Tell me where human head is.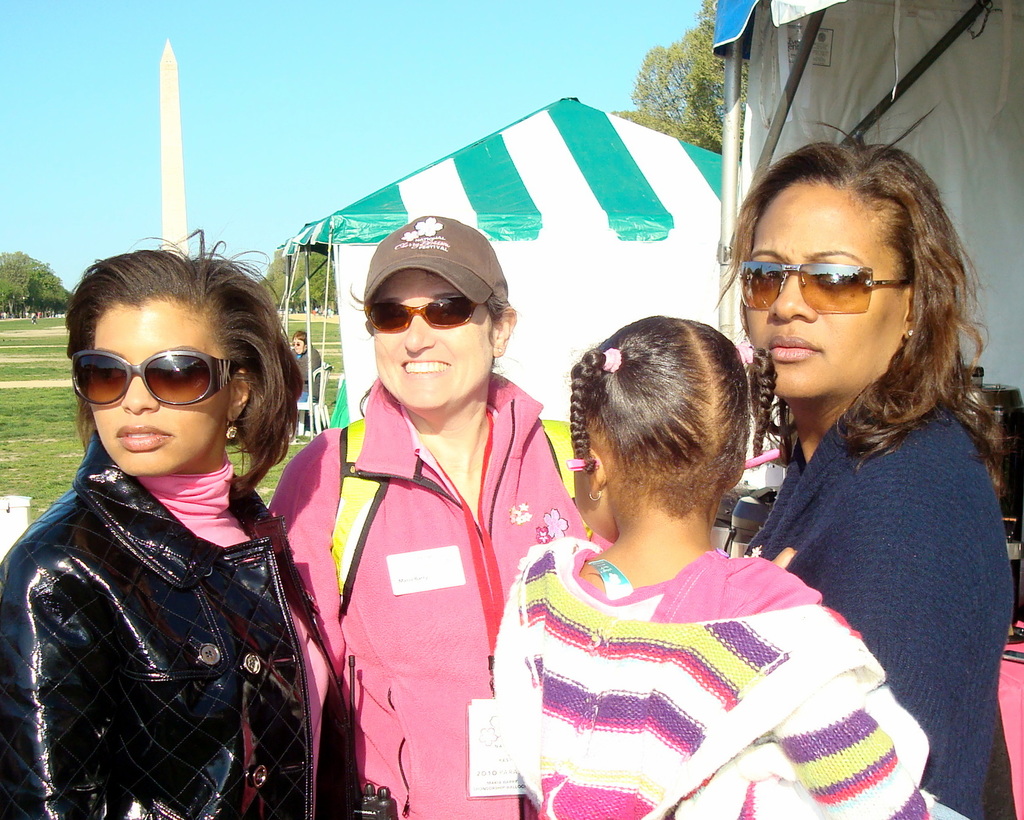
human head is at 564:313:778:576.
